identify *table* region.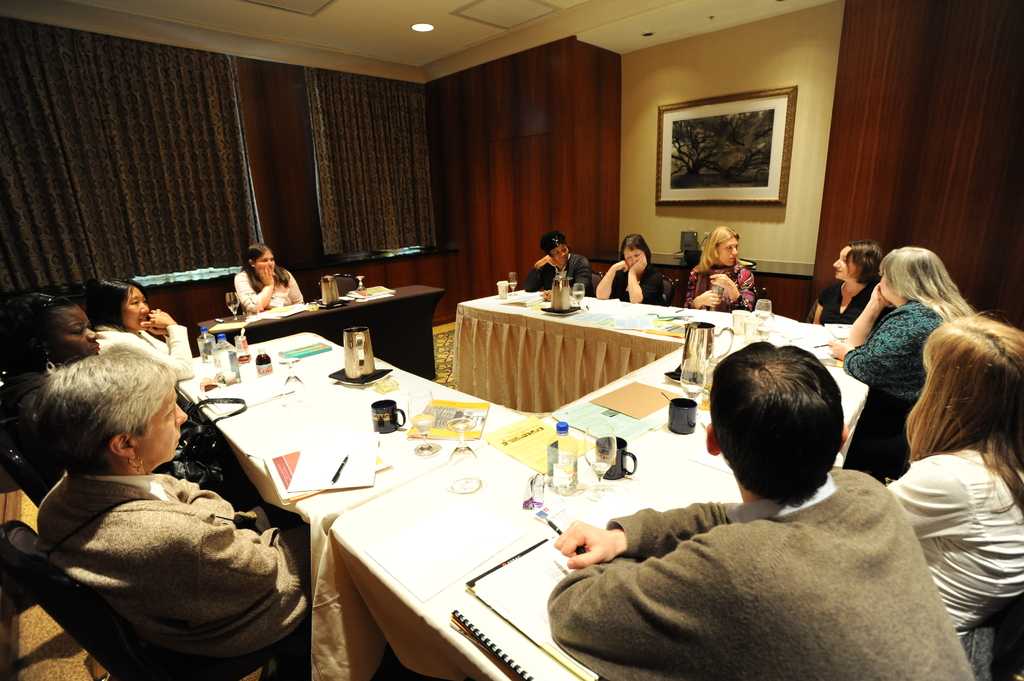
Region: <bbox>141, 353, 931, 671</bbox>.
